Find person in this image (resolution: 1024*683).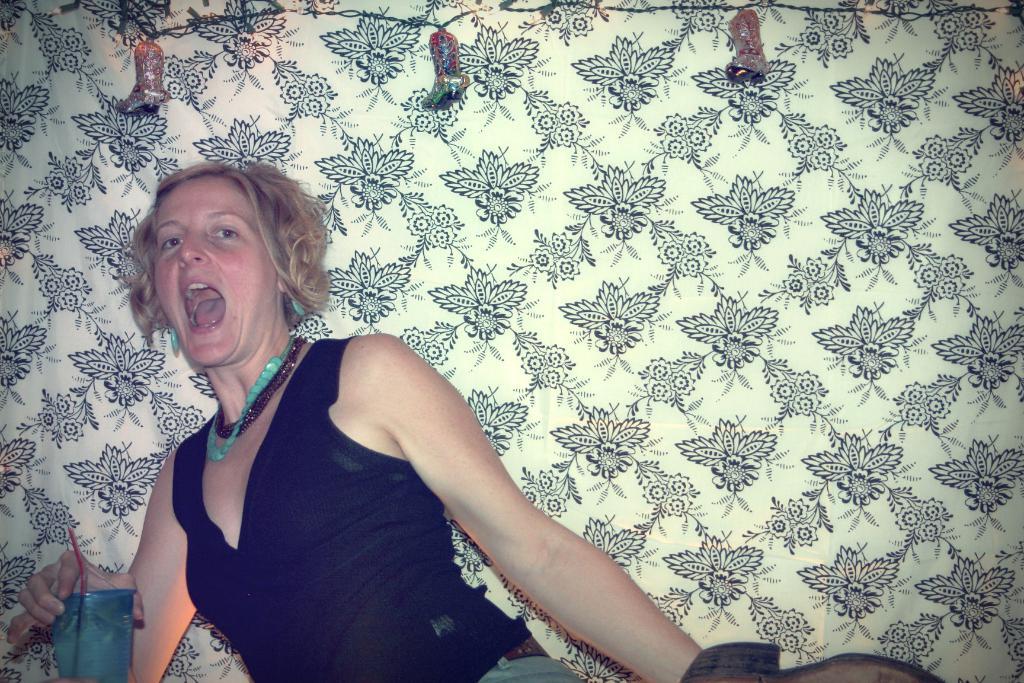
[left=3, top=155, right=798, bottom=682].
